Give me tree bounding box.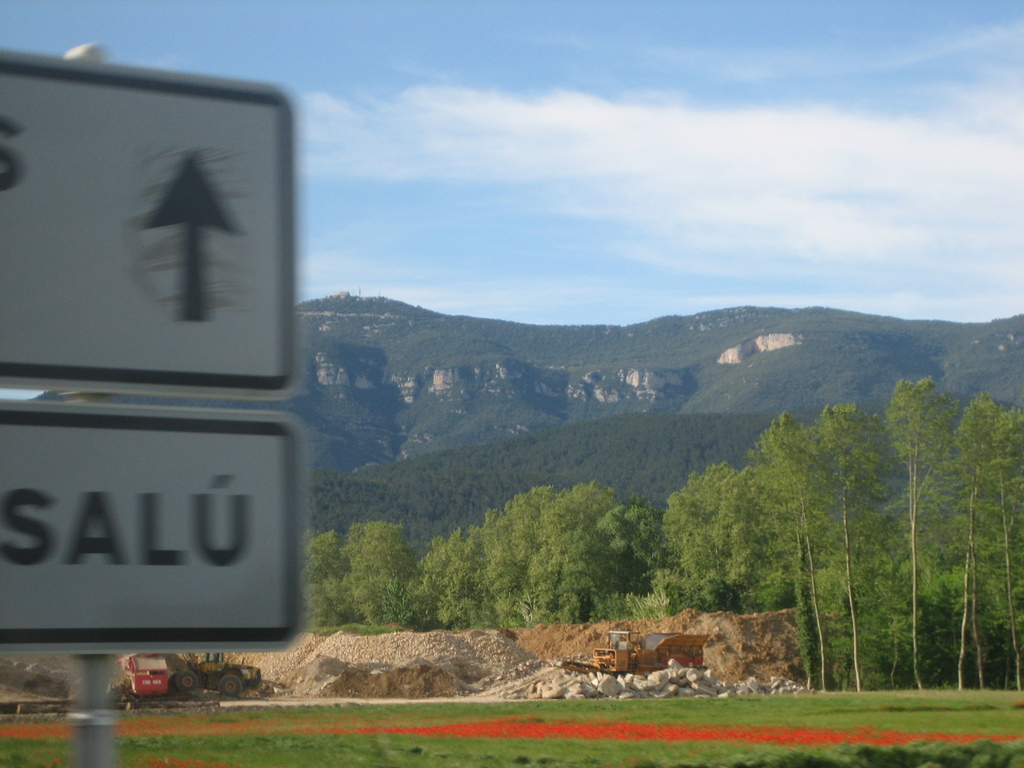
detection(806, 406, 879, 692).
